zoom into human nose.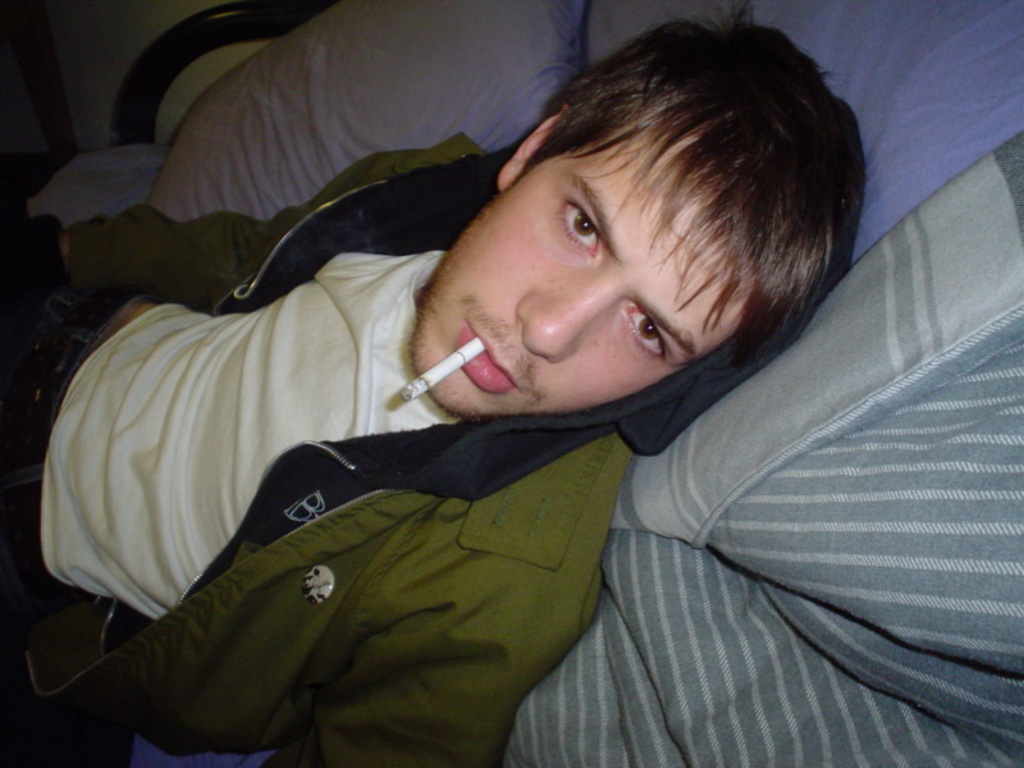
Zoom target: box=[508, 264, 620, 362].
